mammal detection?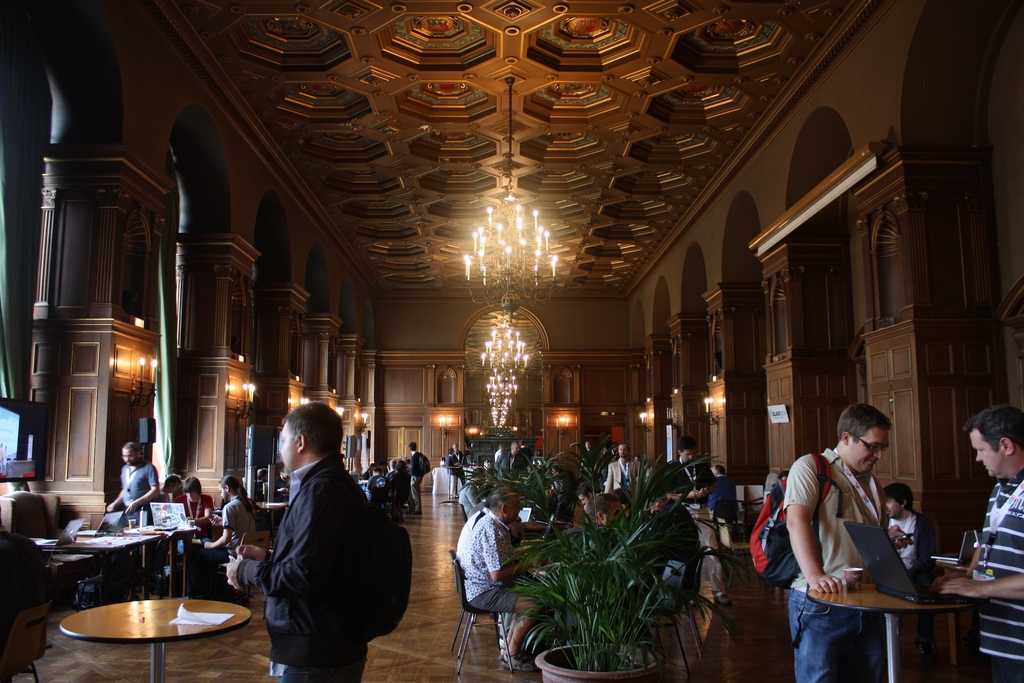
366, 467, 386, 500
